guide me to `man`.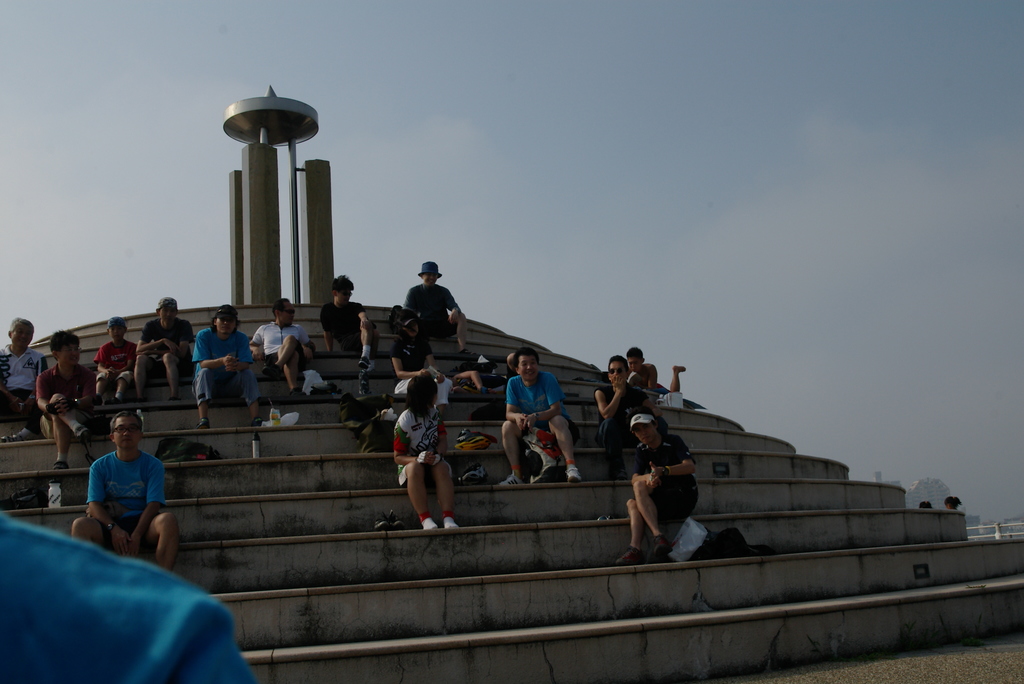
Guidance: Rect(249, 294, 323, 394).
